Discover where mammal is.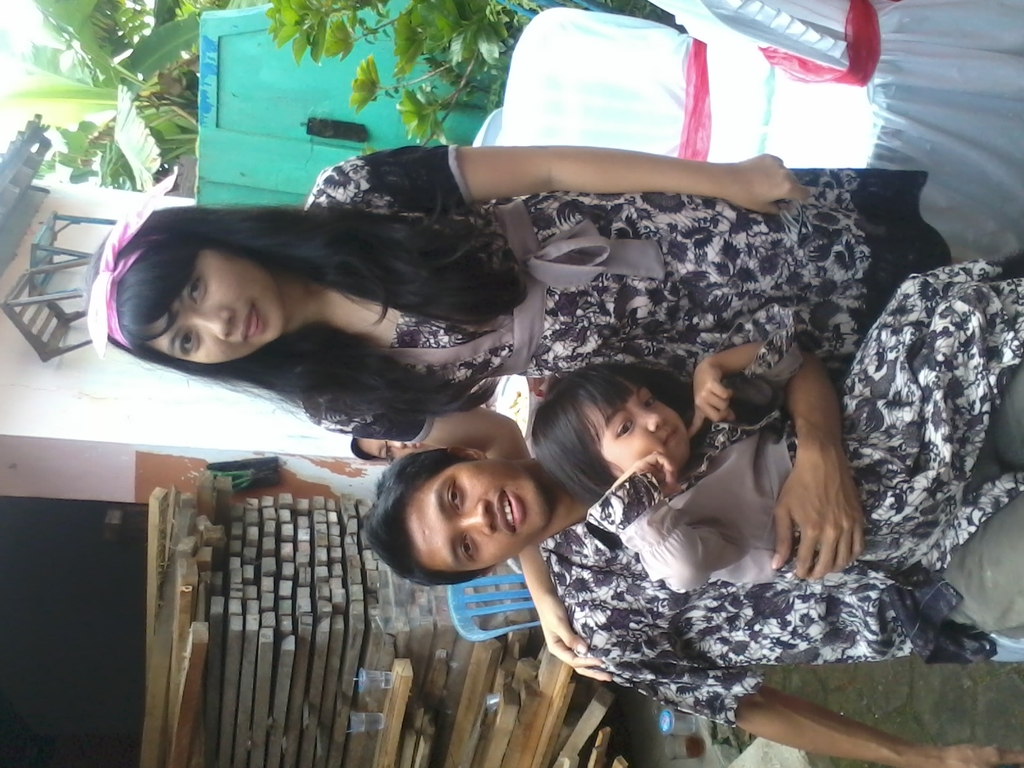
Discovered at (532,269,1023,597).
